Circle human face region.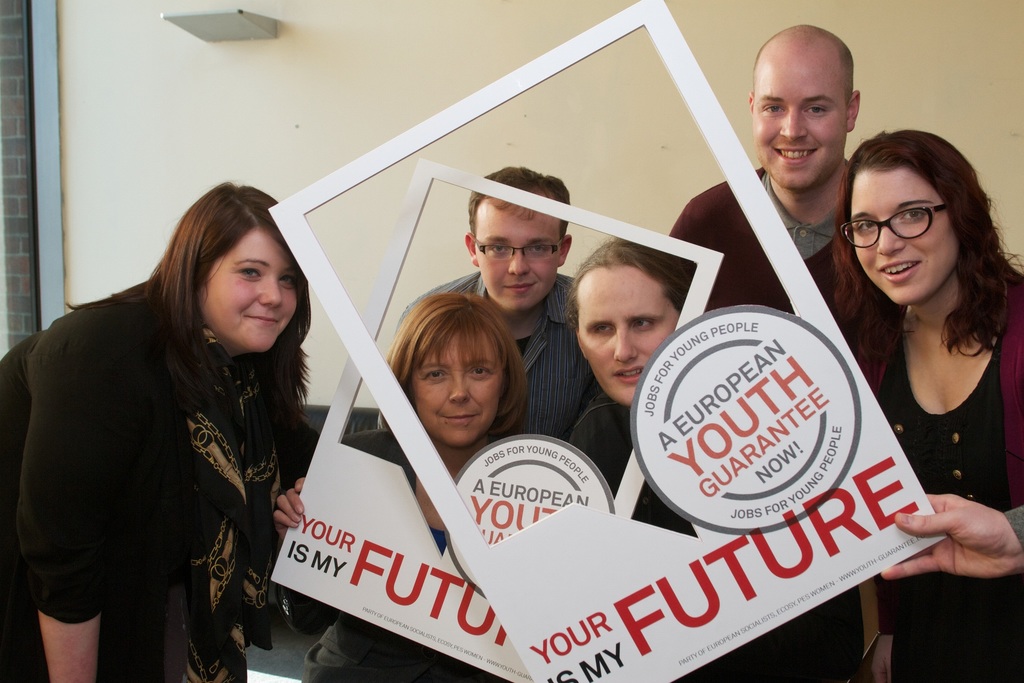
Region: 579/266/678/406.
